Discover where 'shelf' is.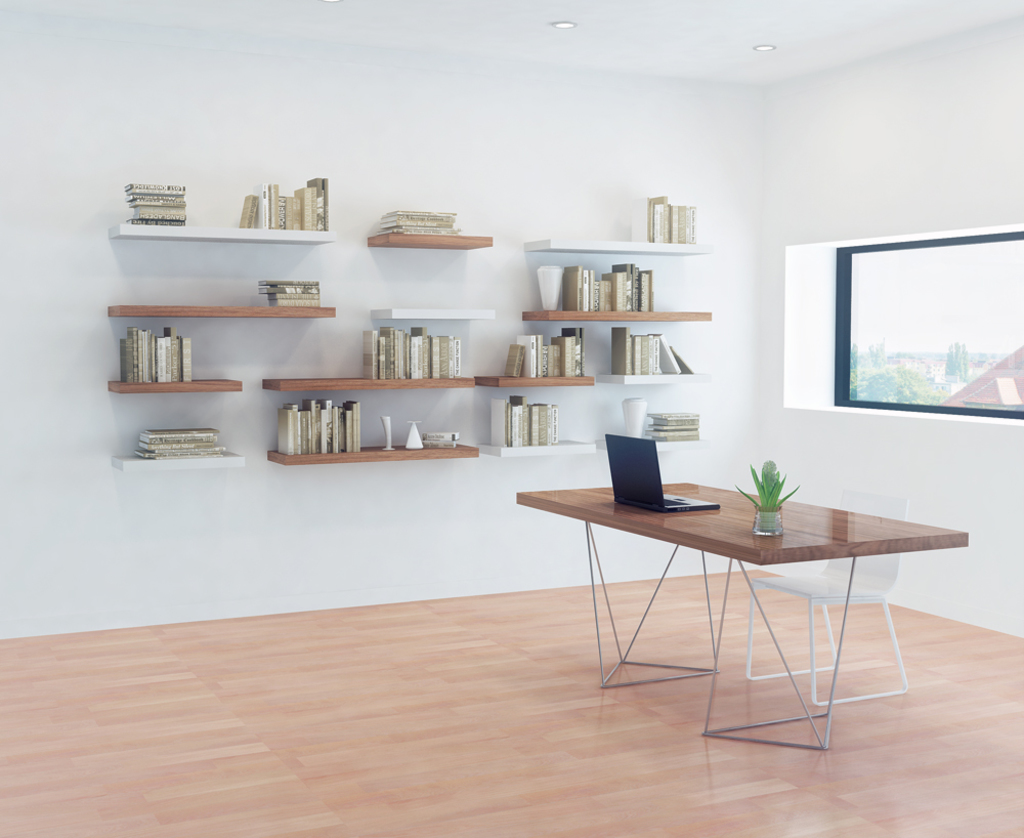
Discovered at 600 430 693 453.
